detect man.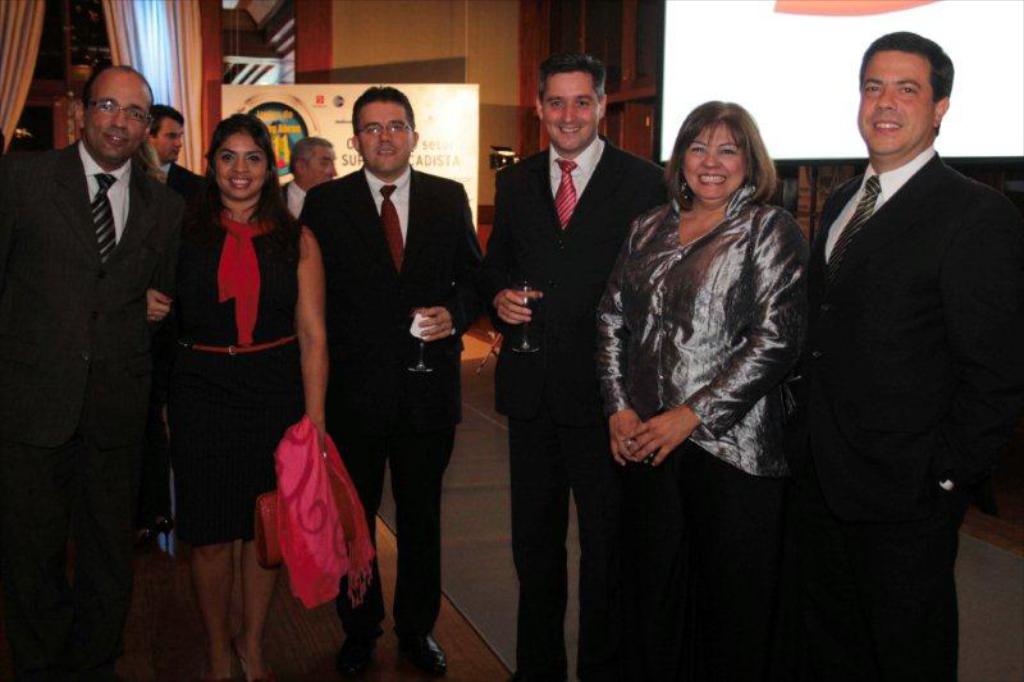
Detected at <bbox>0, 65, 192, 681</bbox>.
